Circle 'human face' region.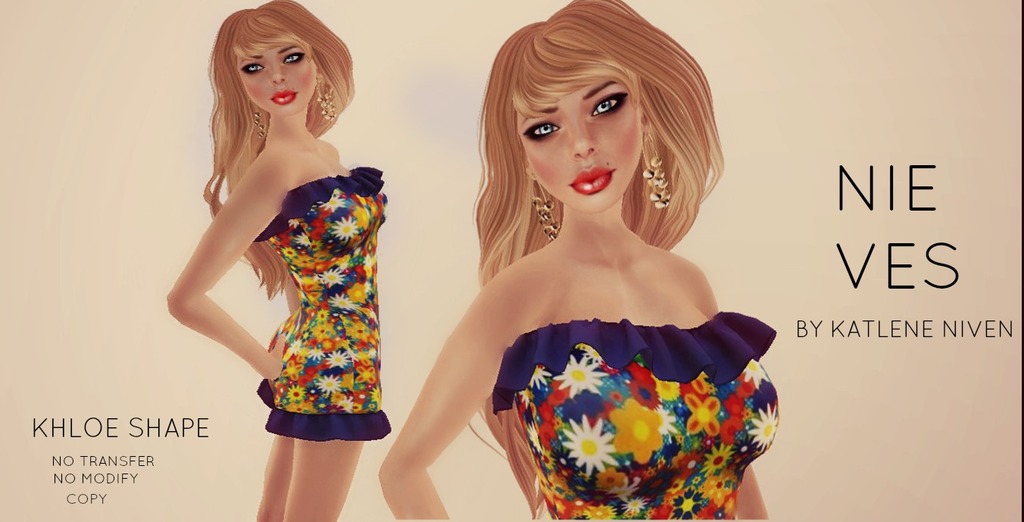
Region: region(242, 47, 313, 108).
